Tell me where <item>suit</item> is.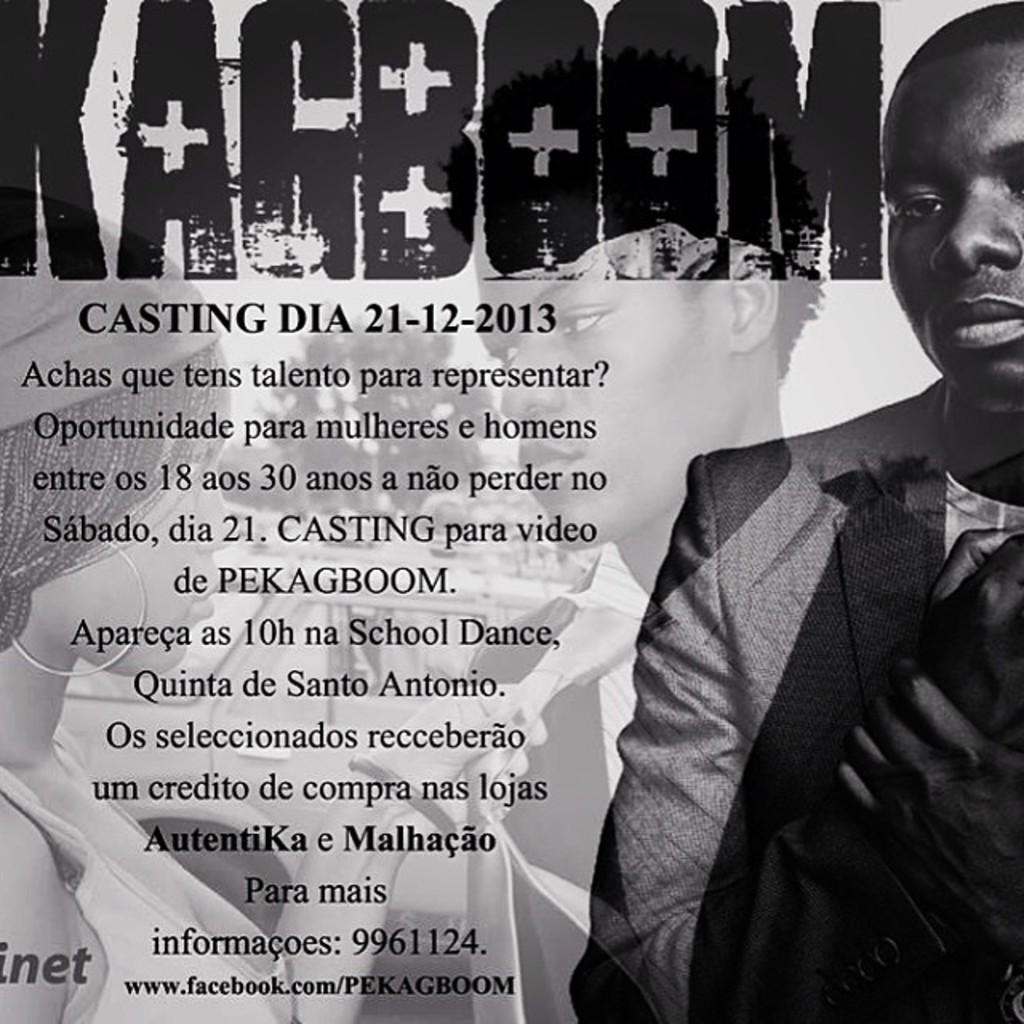
<item>suit</item> is at bbox=(560, 378, 1022, 1022).
